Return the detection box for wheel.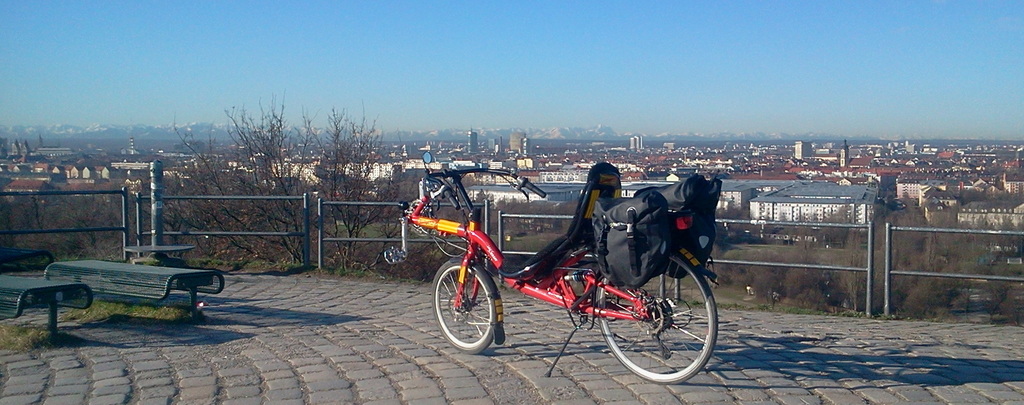
select_region(436, 261, 499, 351).
